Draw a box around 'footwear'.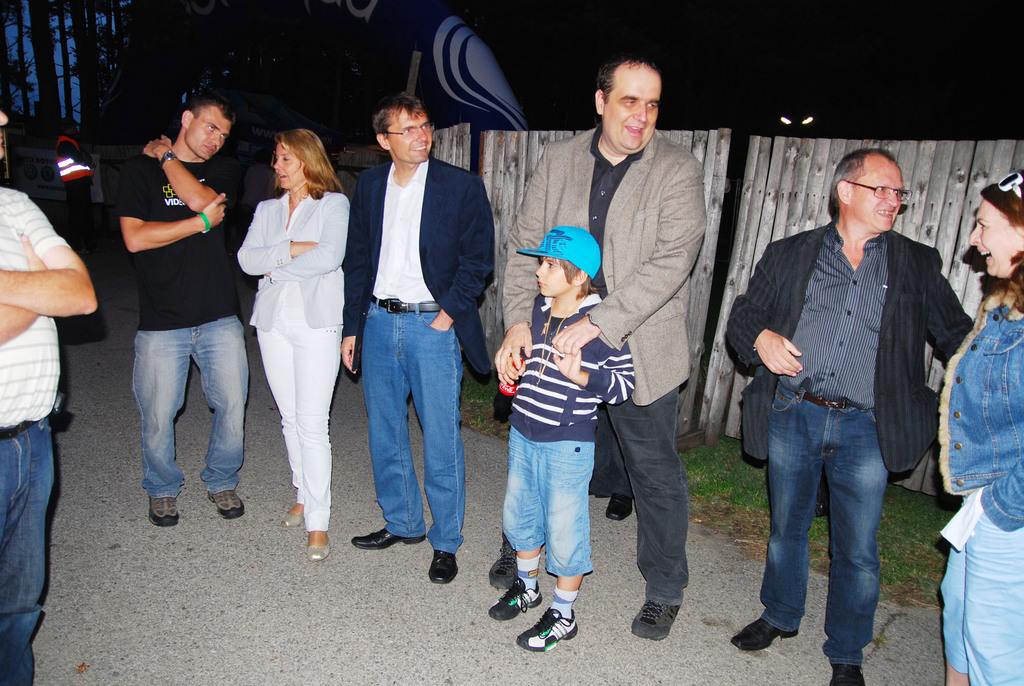
region(211, 489, 246, 516).
